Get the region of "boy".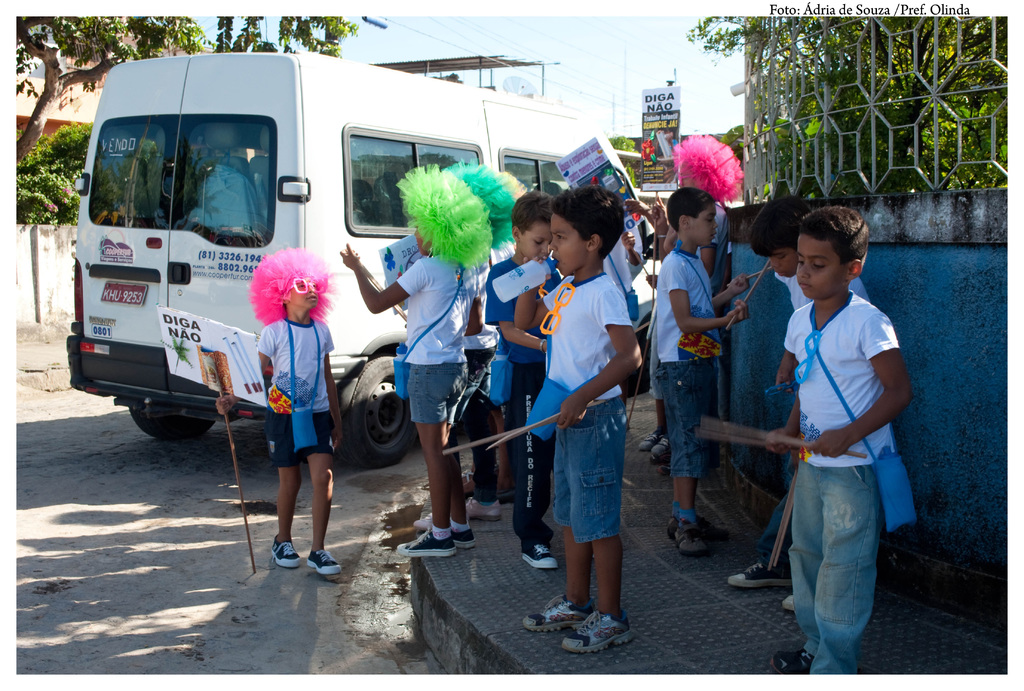
(246, 247, 349, 578).
